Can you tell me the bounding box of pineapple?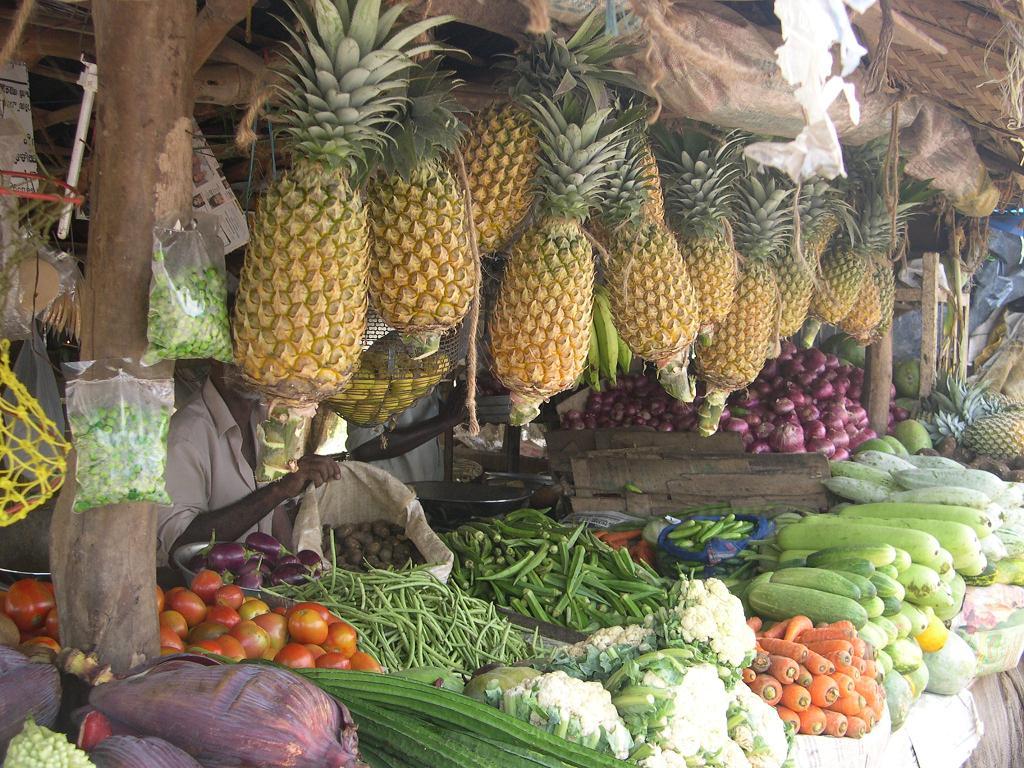
[922,400,1023,460].
